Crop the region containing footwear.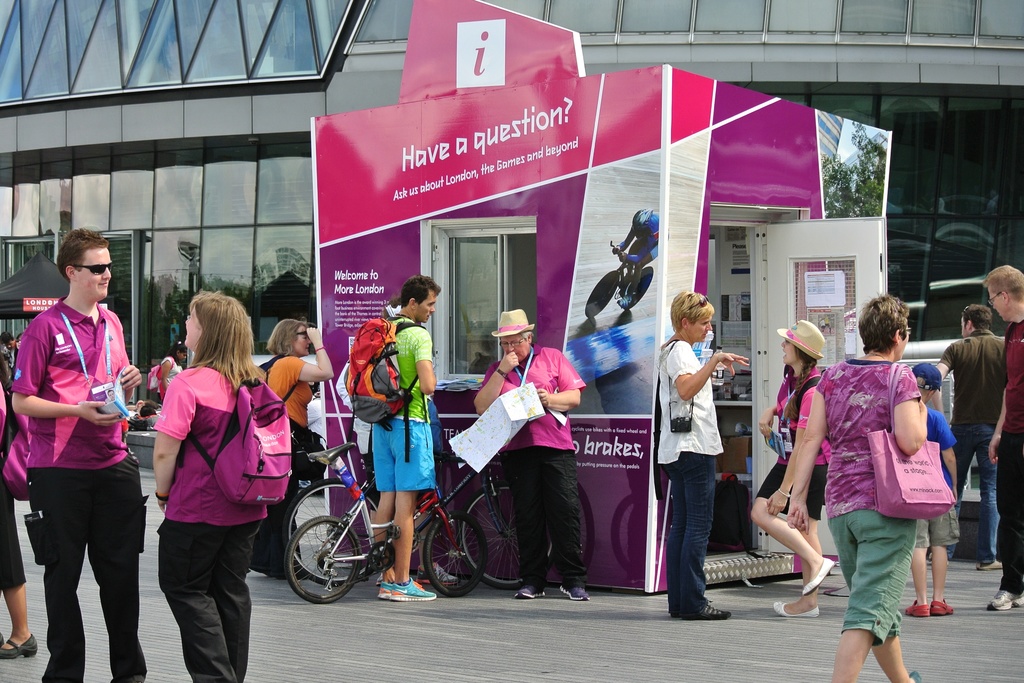
Crop region: x1=801, y1=555, x2=836, y2=596.
